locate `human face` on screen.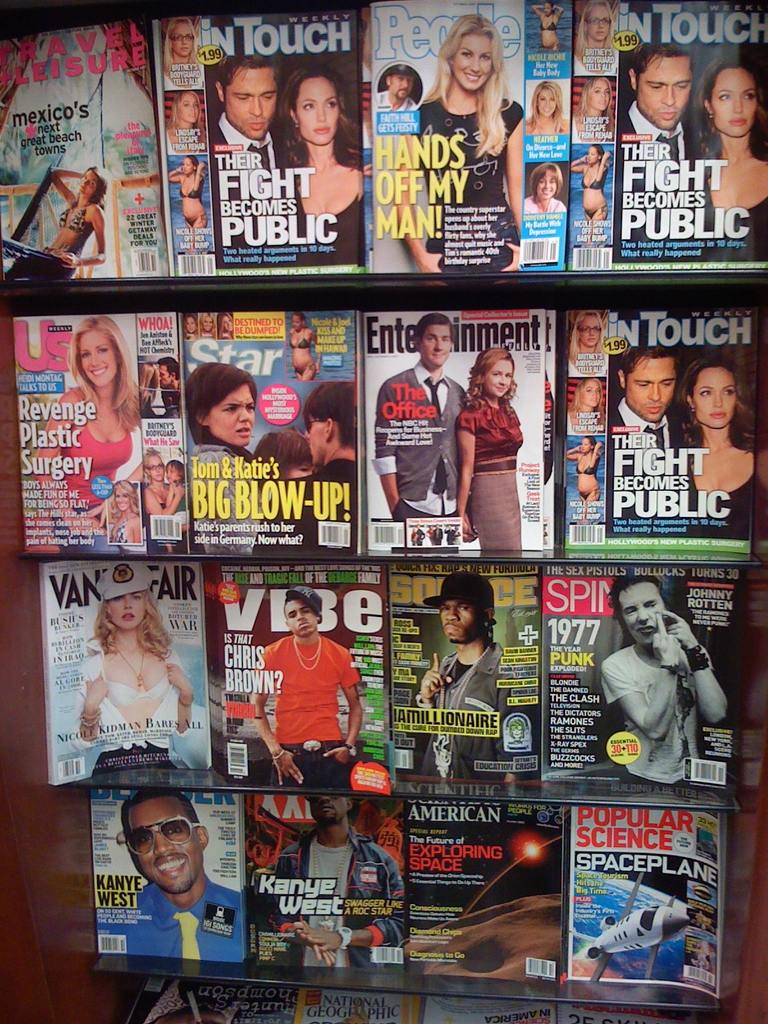
On screen at Rect(113, 487, 131, 511).
